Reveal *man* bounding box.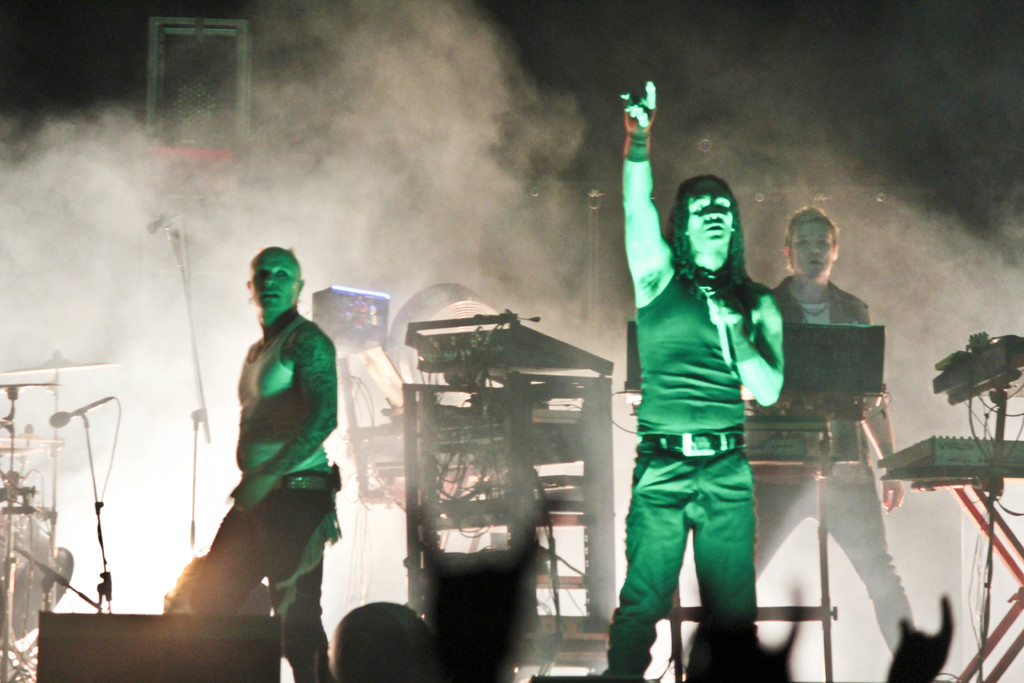
Revealed: (173,243,348,682).
